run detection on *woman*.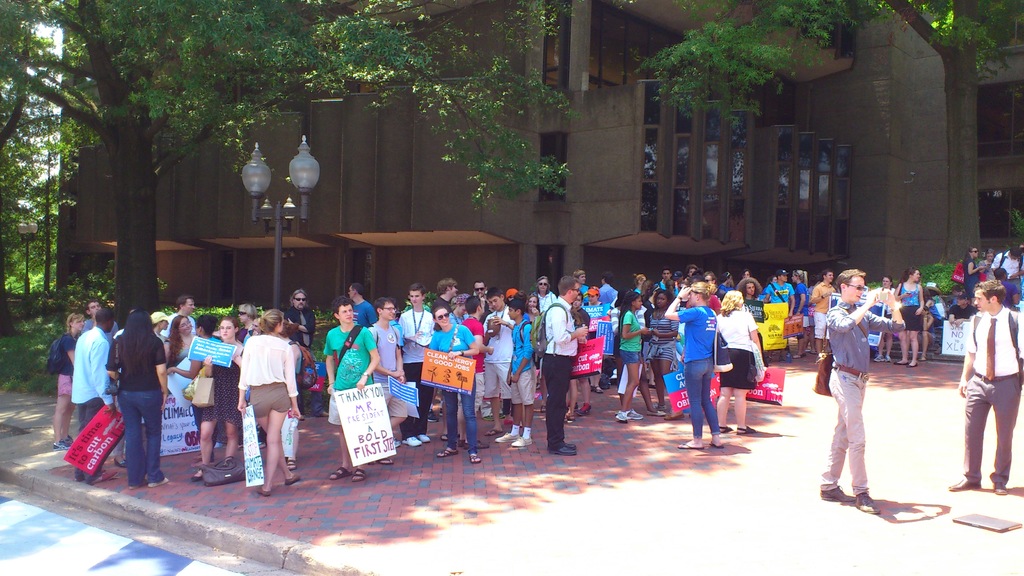
Result: <bbox>897, 266, 927, 367</bbox>.
